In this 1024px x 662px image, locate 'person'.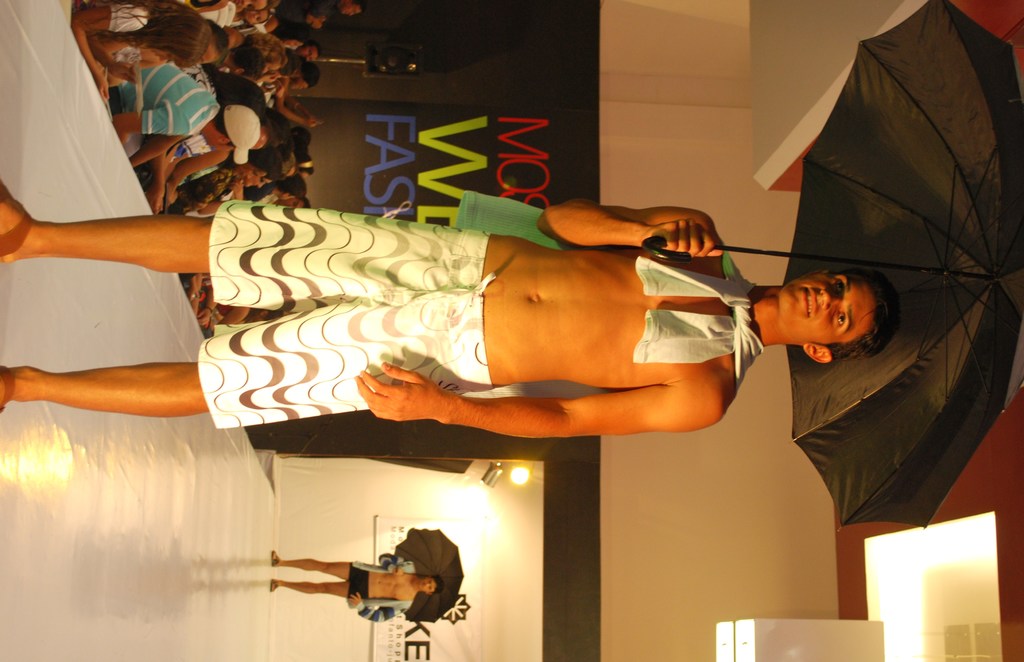
Bounding box: bbox(271, 554, 442, 599).
